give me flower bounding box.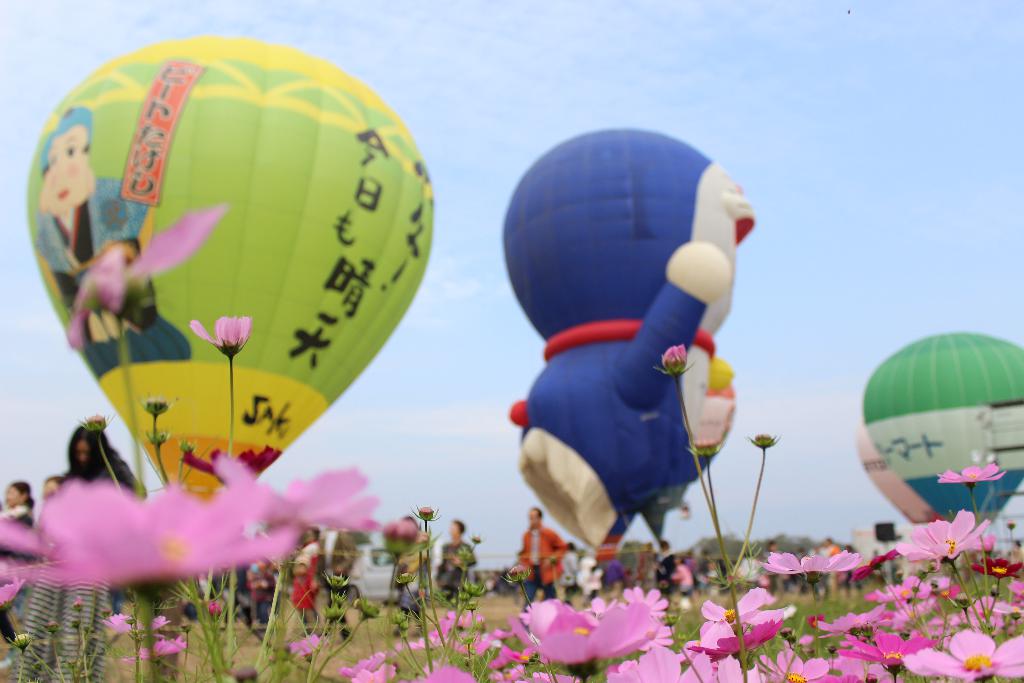
[x1=0, y1=579, x2=22, y2=609].
